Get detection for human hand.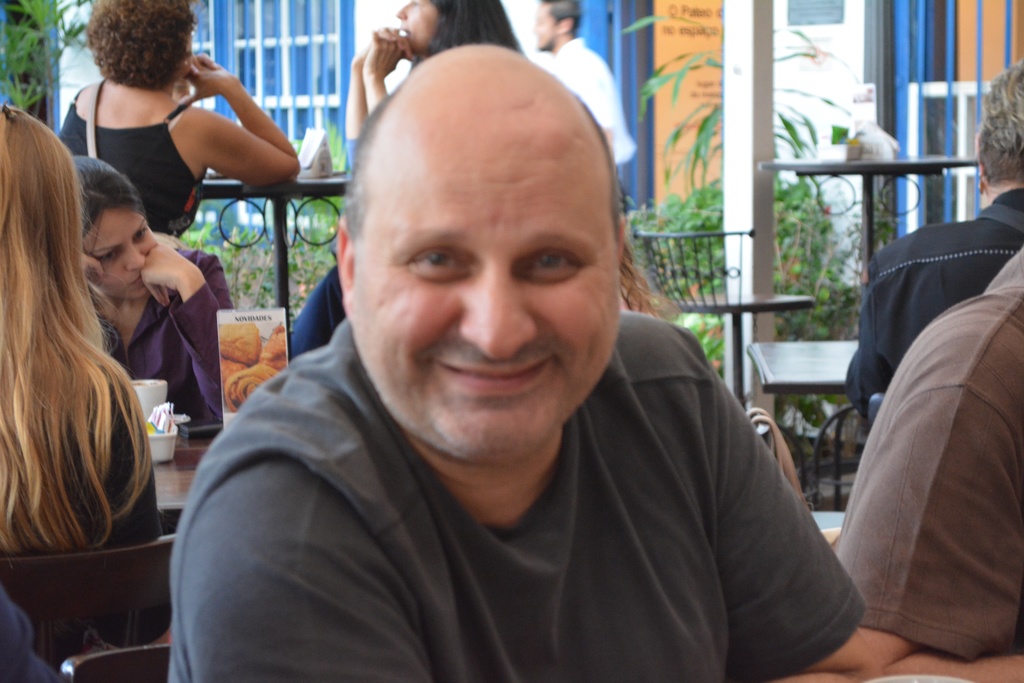
Detection: 145 241 196 299.
